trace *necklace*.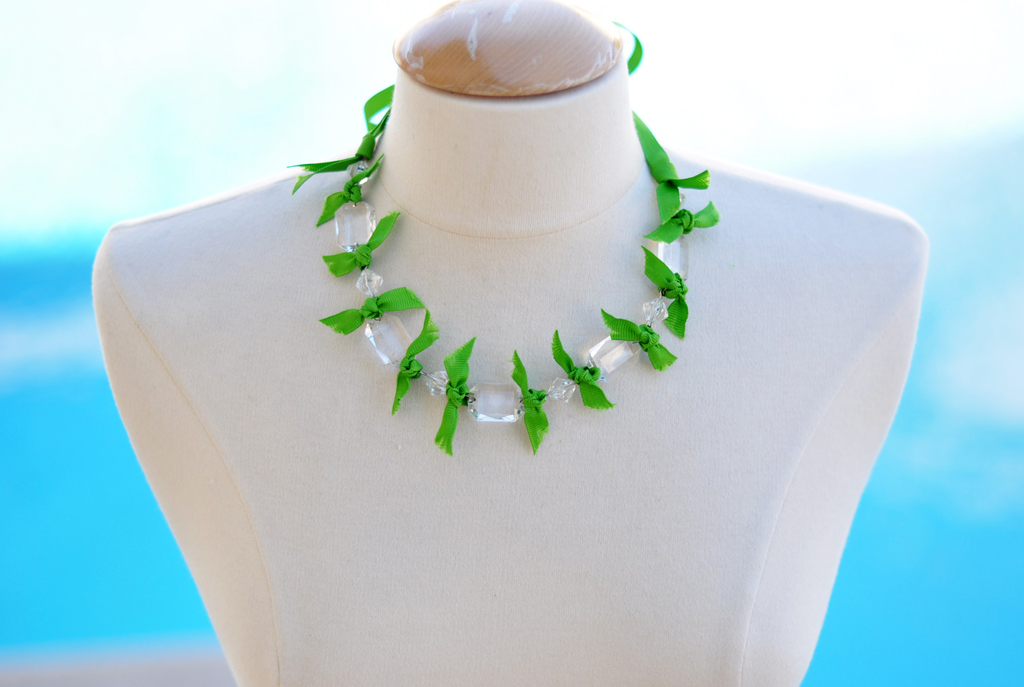
Traced to select_region(290, 22, 724, 457).
